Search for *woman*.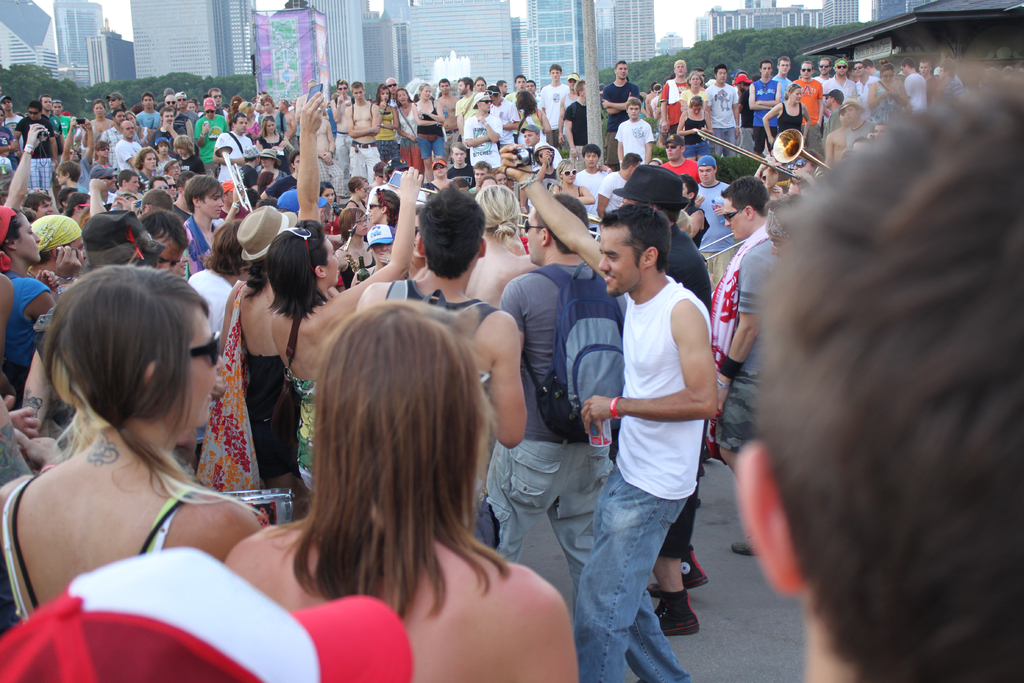
Found at rect(109, 86, 125, 114).
